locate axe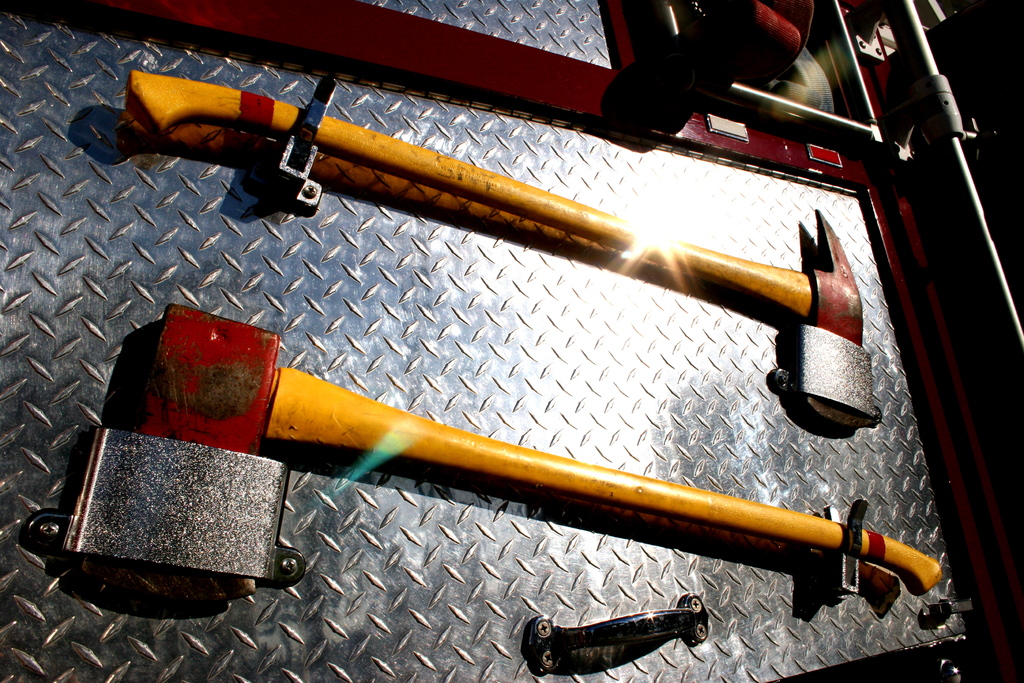
x1=138 y1=299 x2=935 y2=607
